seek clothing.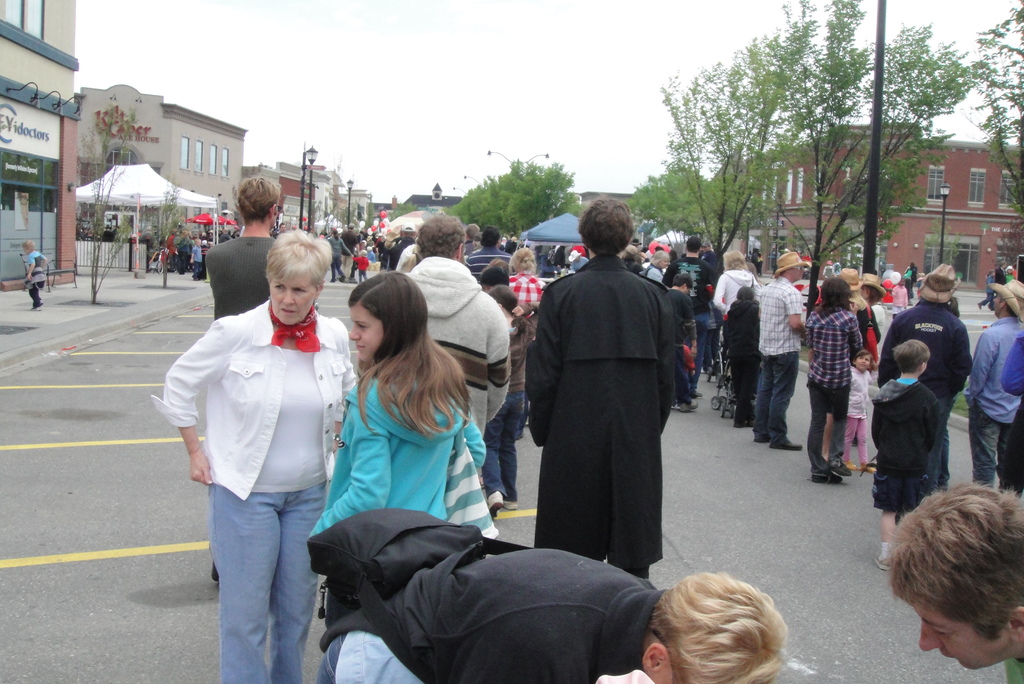
700, 299, 714, 362.
